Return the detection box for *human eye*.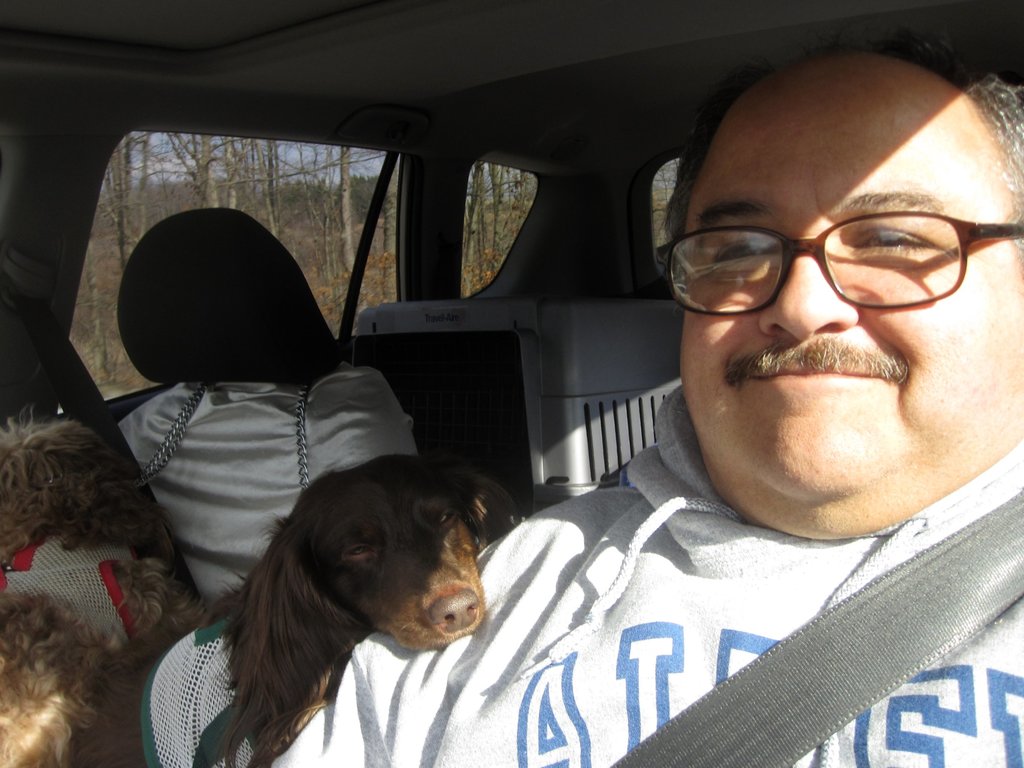
<bbox>706, 227, 778, 278</bbox>.
